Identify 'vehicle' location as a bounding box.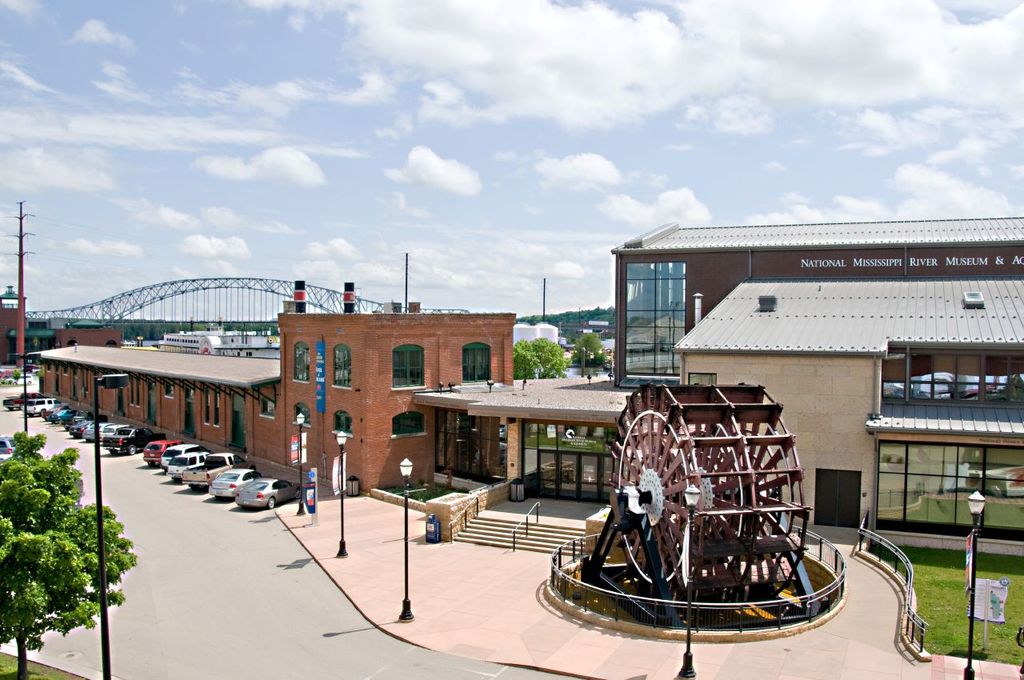
Rect(159, 443, 199, 470).
